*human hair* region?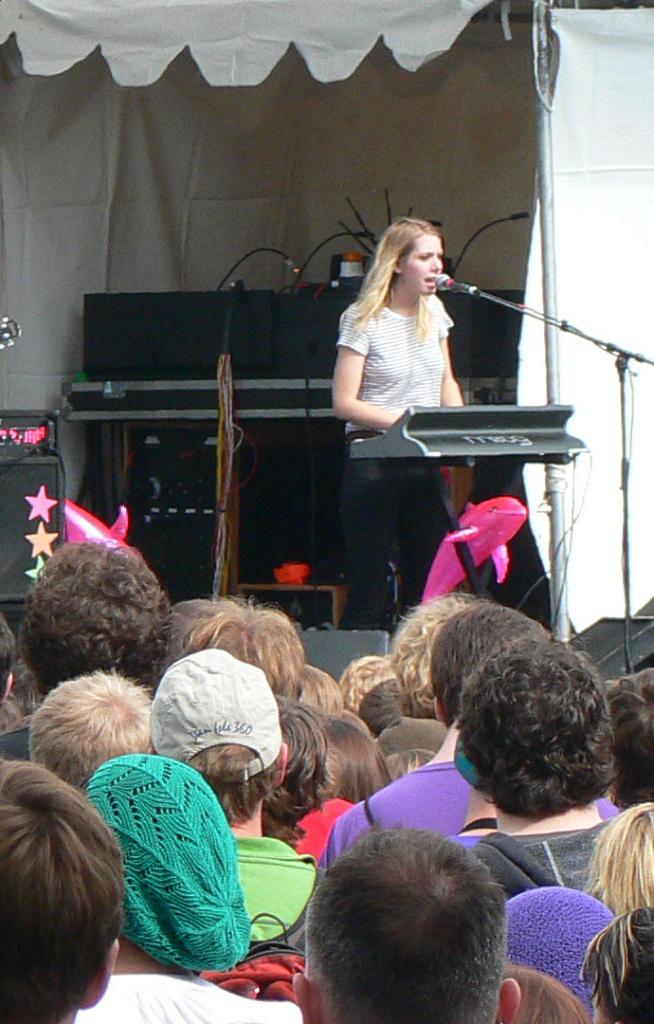
x1=275, y1=690, x2=338, y2=843
